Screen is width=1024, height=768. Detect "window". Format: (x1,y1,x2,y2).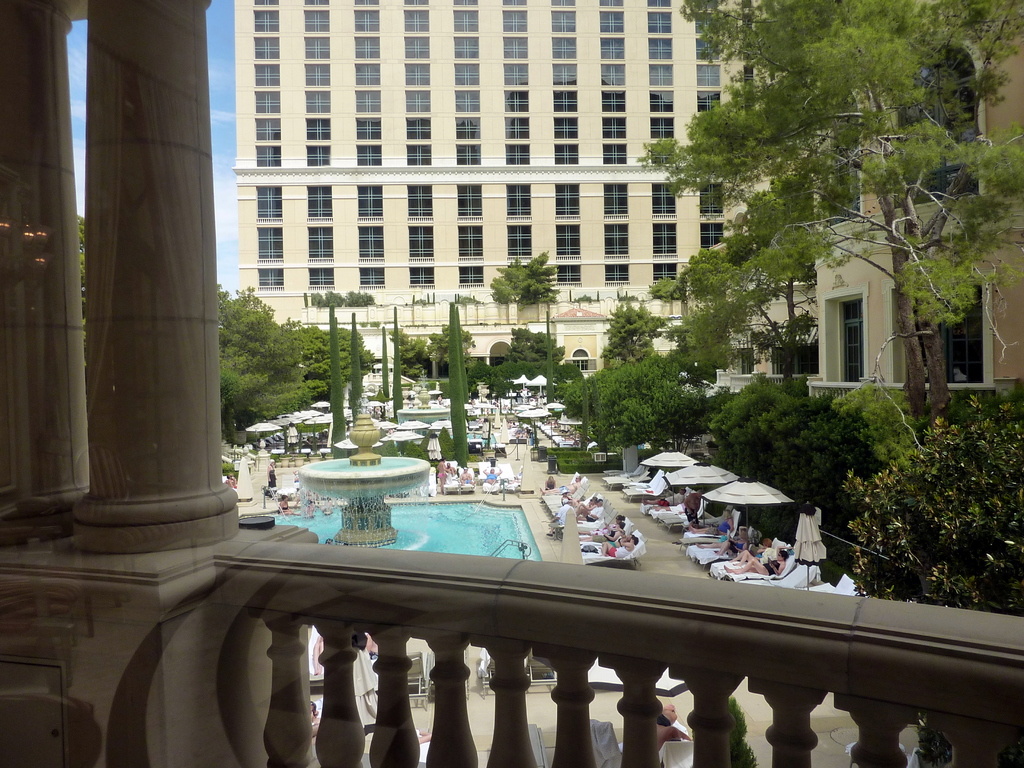
(553,88,575,116).
